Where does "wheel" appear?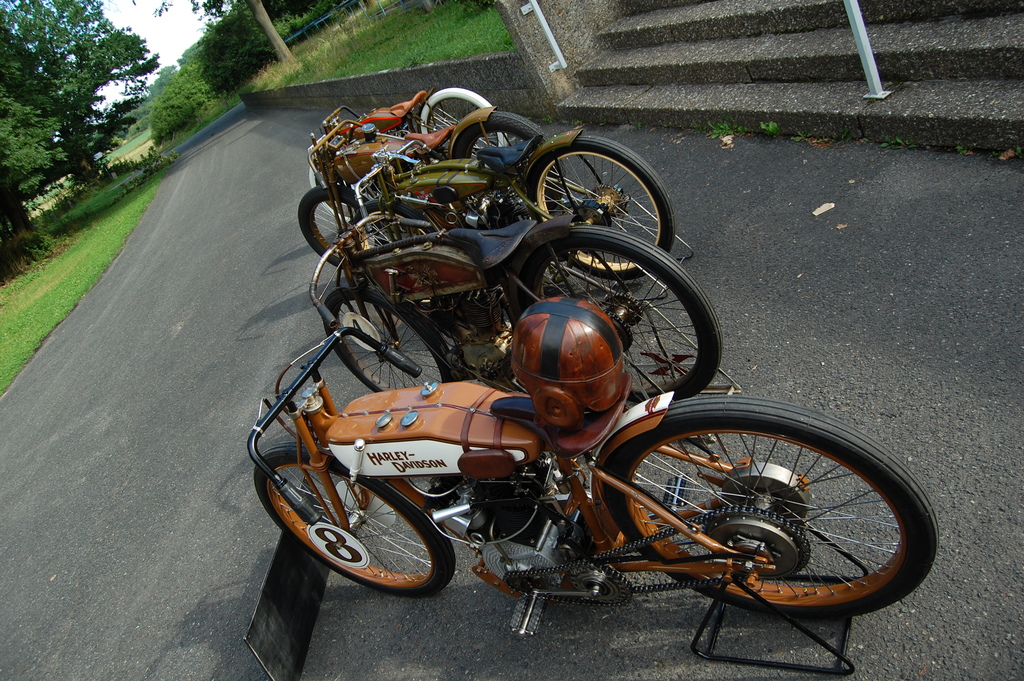
Appears at (456, 106, 575, 204).
